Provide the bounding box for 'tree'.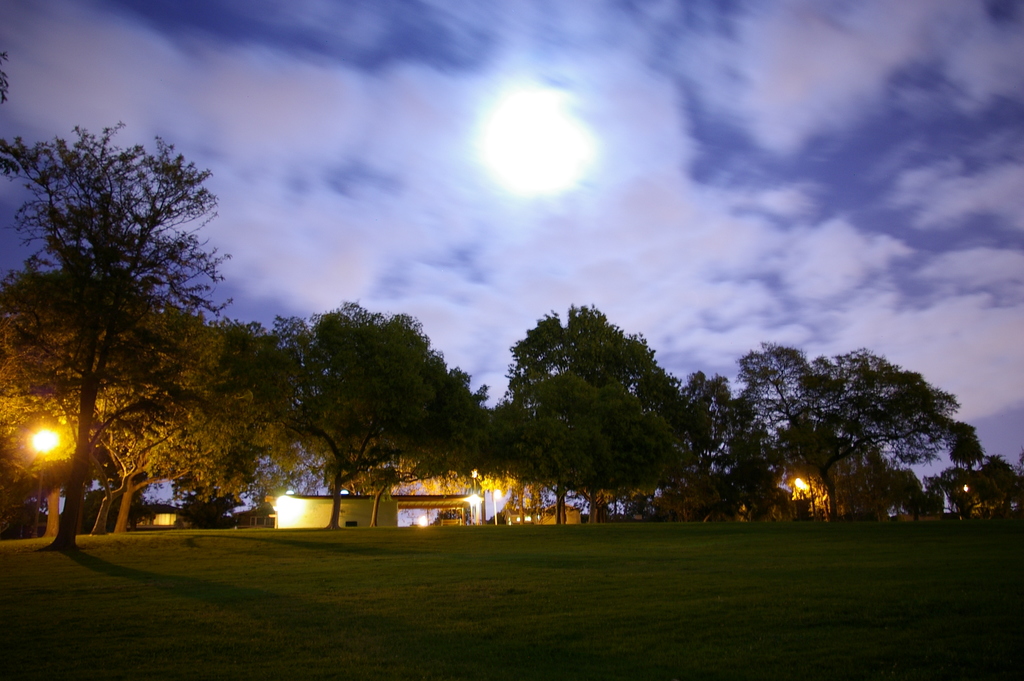
<bbox>988, 452, 1021, 521</bbox>.
